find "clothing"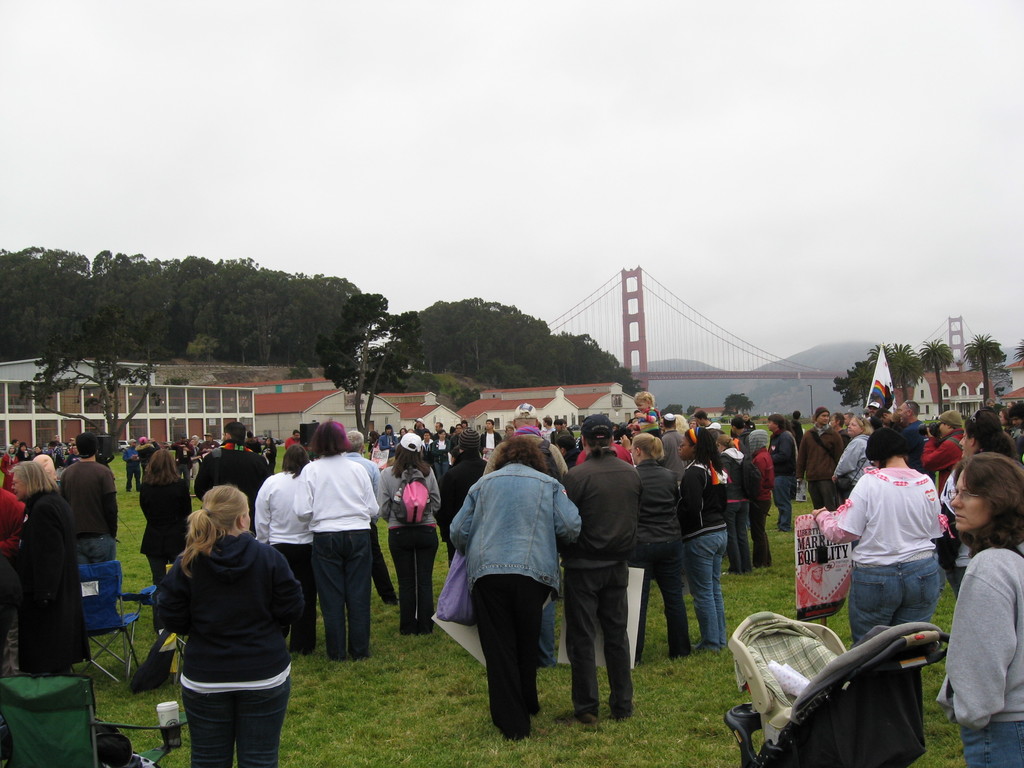
[425, 451, 491, 569]
